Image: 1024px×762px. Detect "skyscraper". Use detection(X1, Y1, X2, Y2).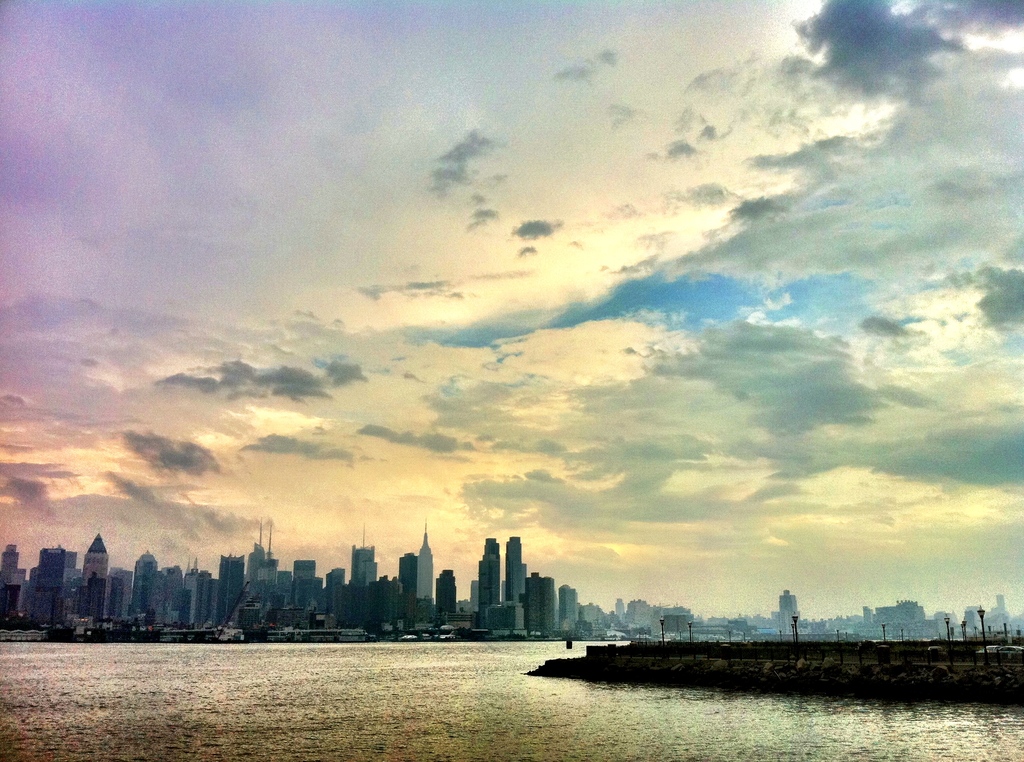
detection(611, 592, 624, 629).
